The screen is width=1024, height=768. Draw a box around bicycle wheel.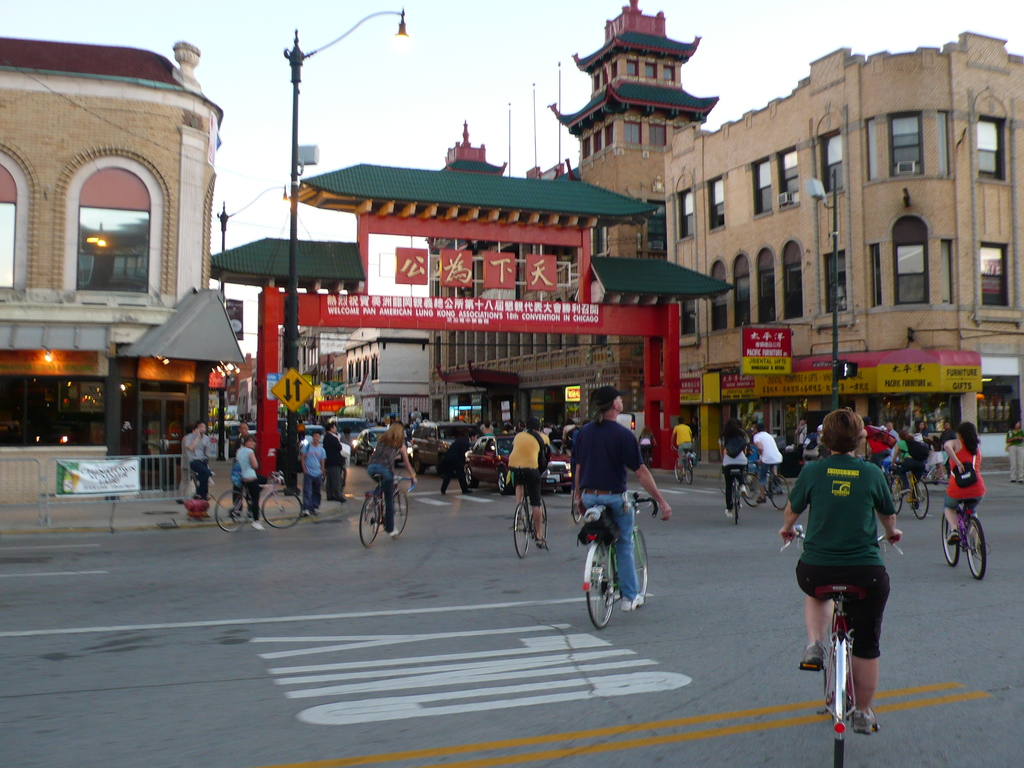
bbox(529, 498, 552, 549).
